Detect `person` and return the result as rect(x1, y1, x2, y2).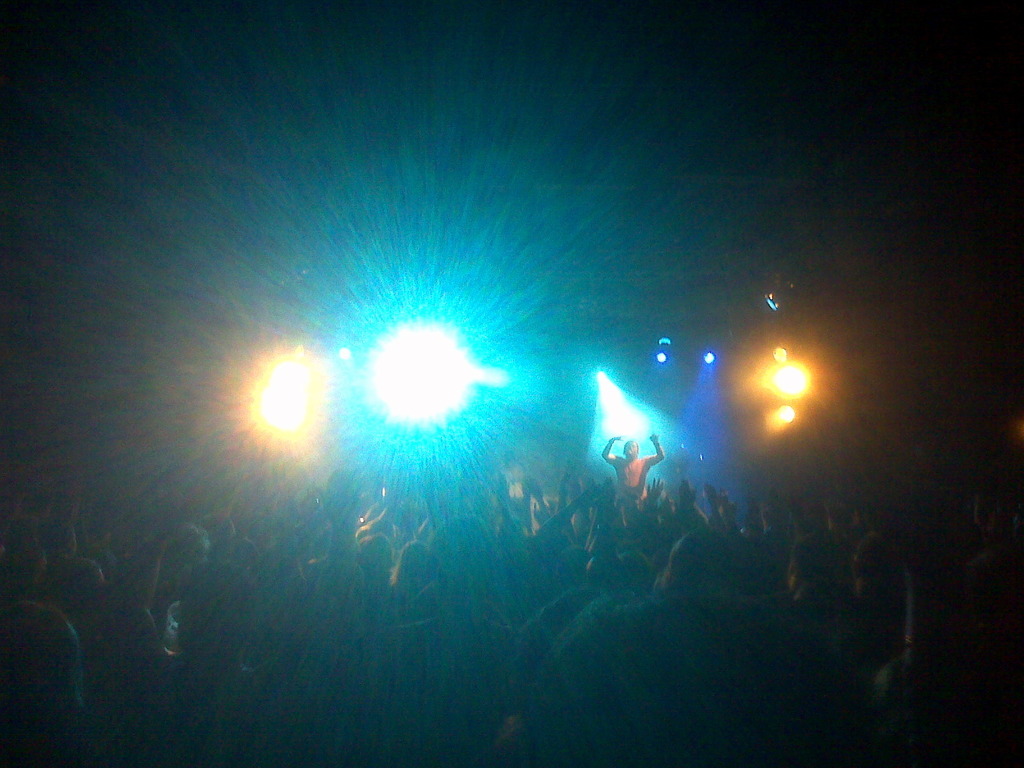
rect(602, 433, 665, 505).
